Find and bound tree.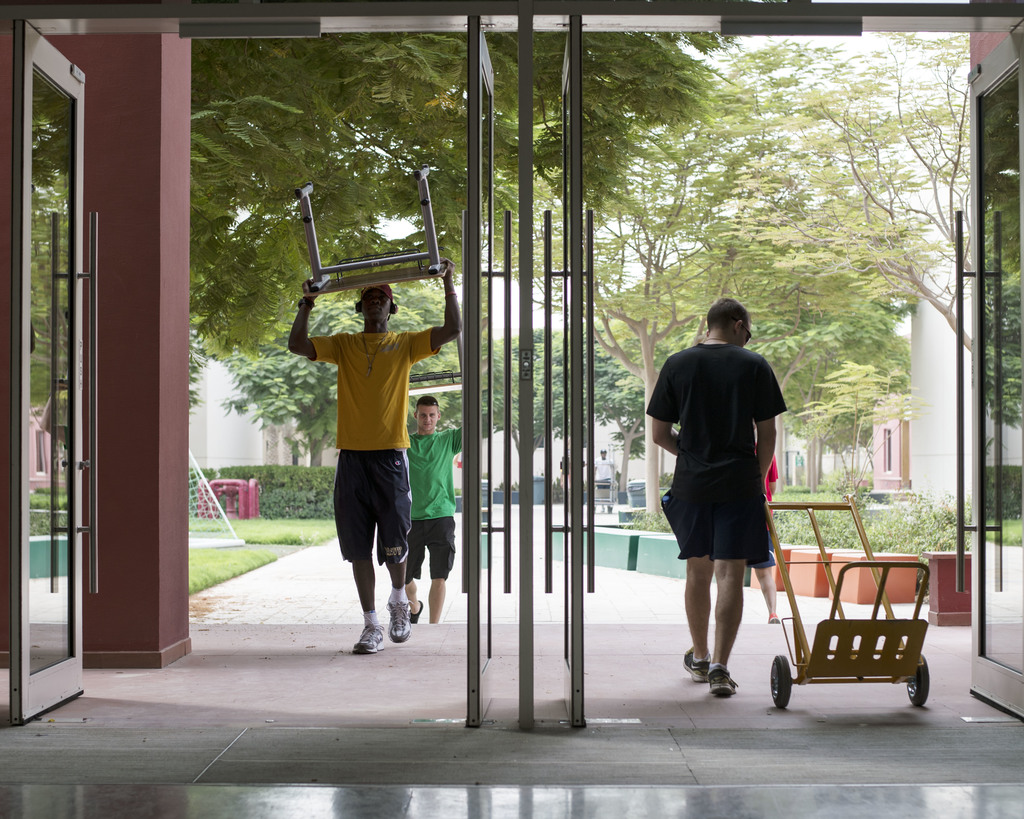
Bound: l=566, t=35, r=778, b=516.
